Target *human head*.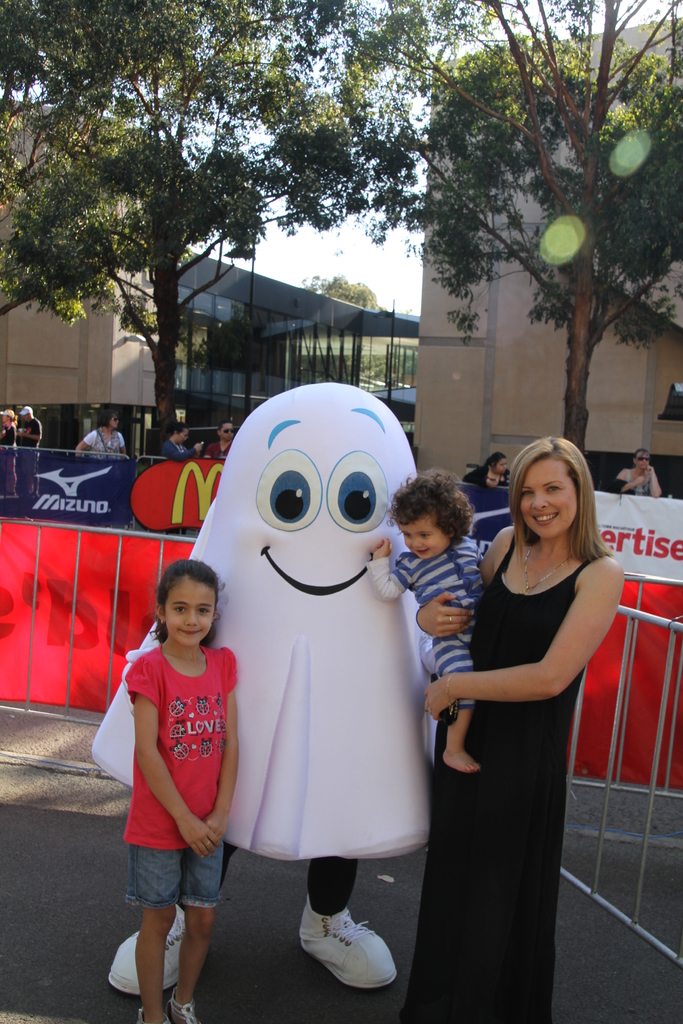
Target region: select_region(17, 403, 33, 422).
